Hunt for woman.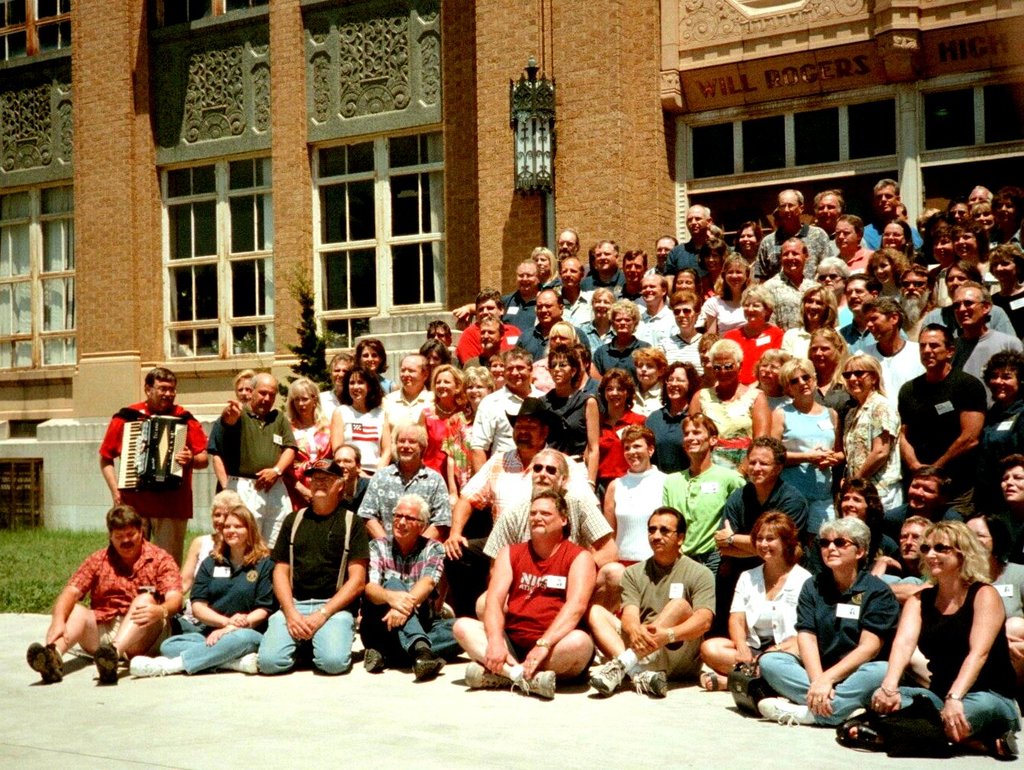
Hunted down at <box>180,490,238,586</box>.
